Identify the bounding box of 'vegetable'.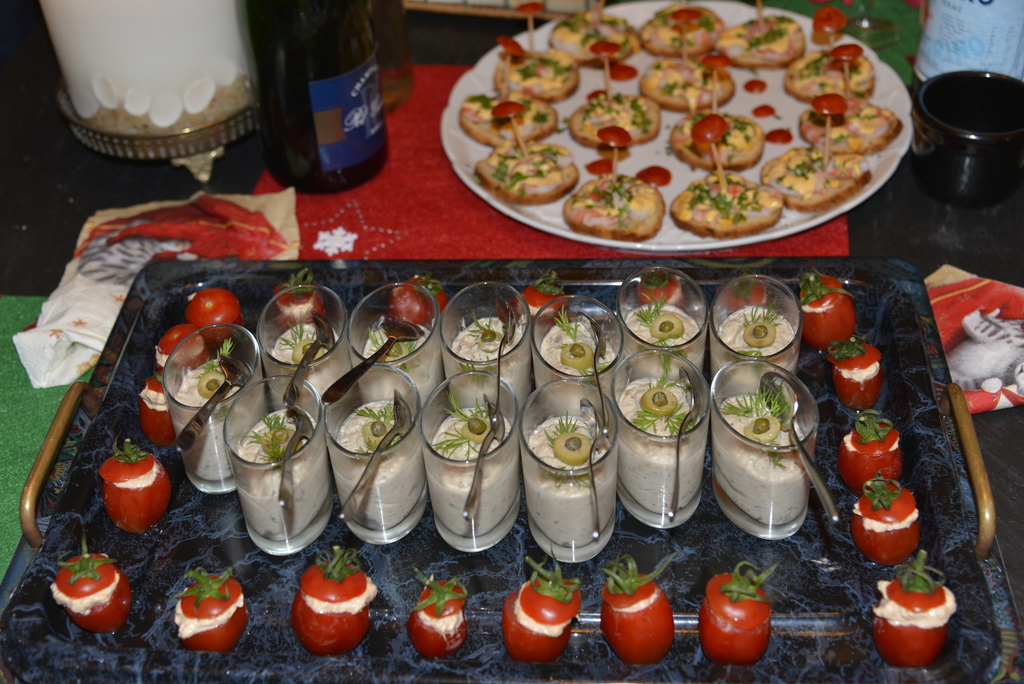
x1=152 y1=323 x2=200 y2=365.
